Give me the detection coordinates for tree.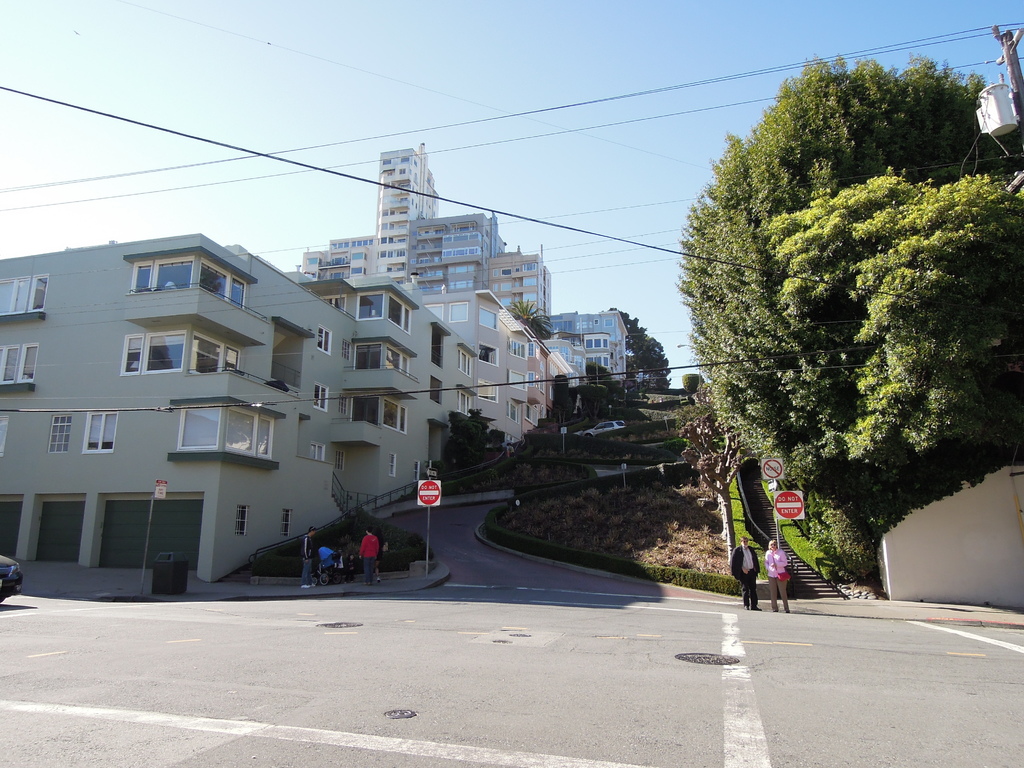
(505,298,555,341).
